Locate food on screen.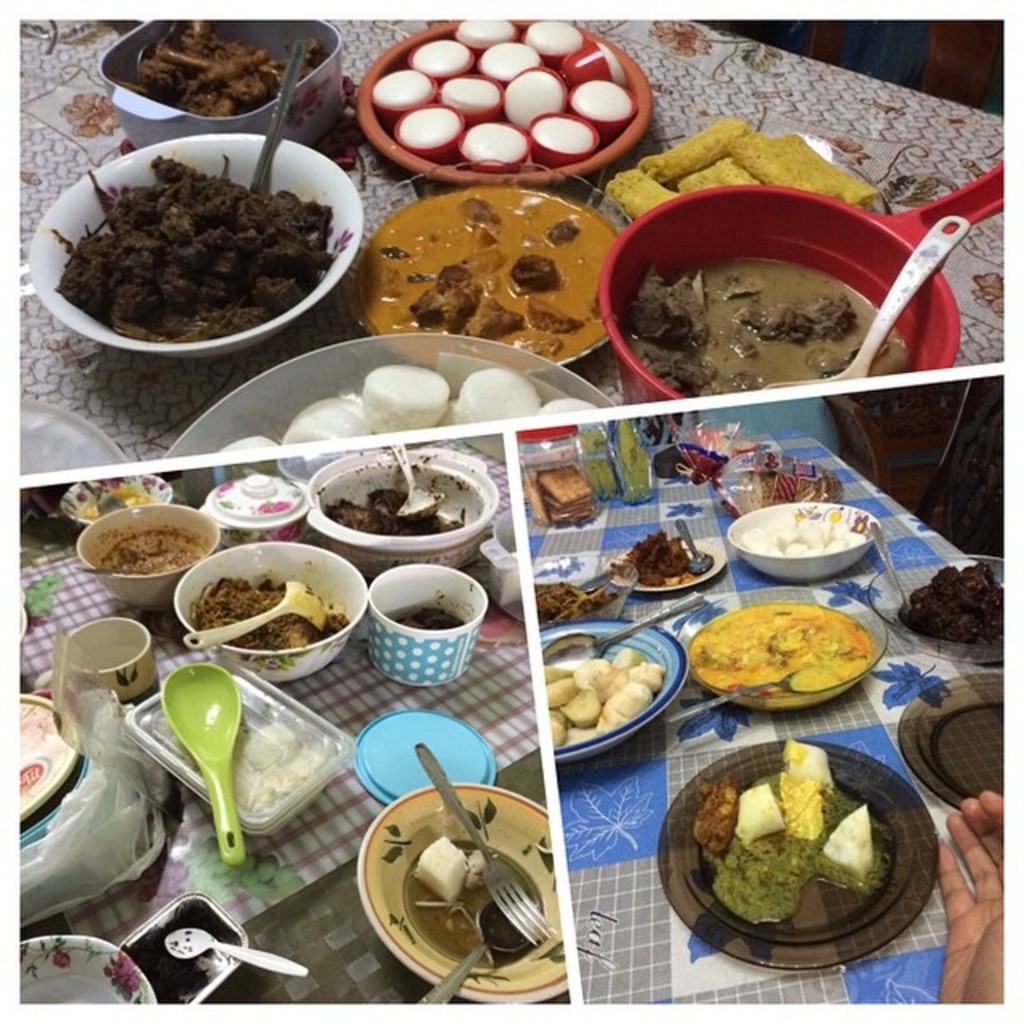
On screen at (690,597,872,707).
